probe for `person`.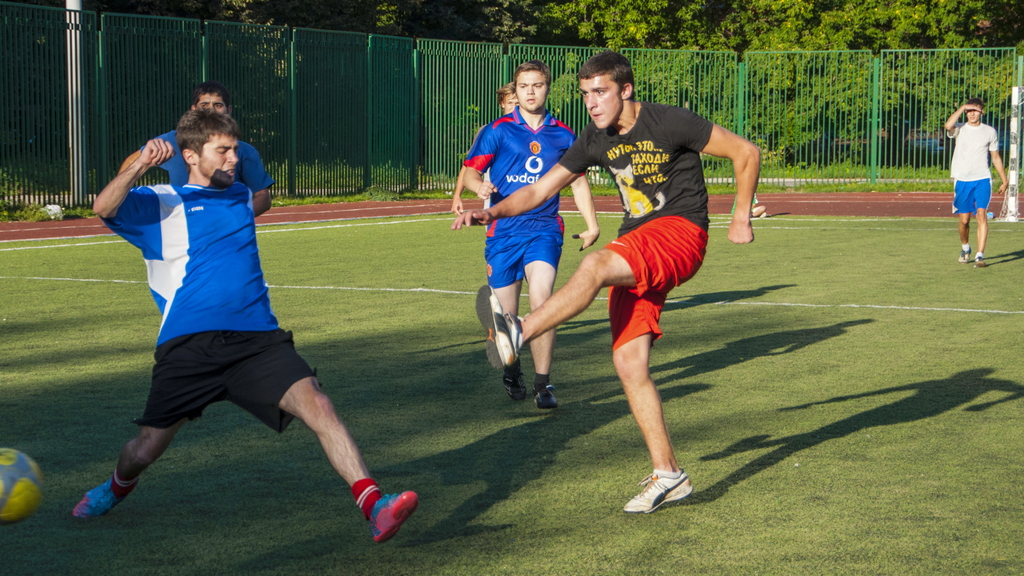
Probe result: <box>118,76,281,222</box>.
